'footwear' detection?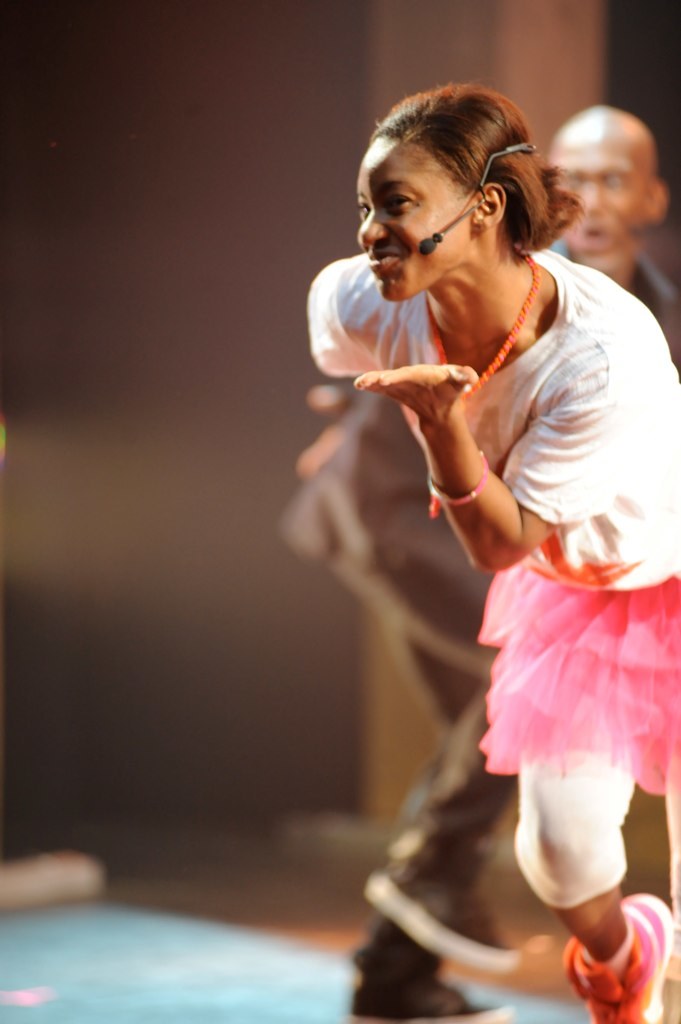
562,893,669,1023
